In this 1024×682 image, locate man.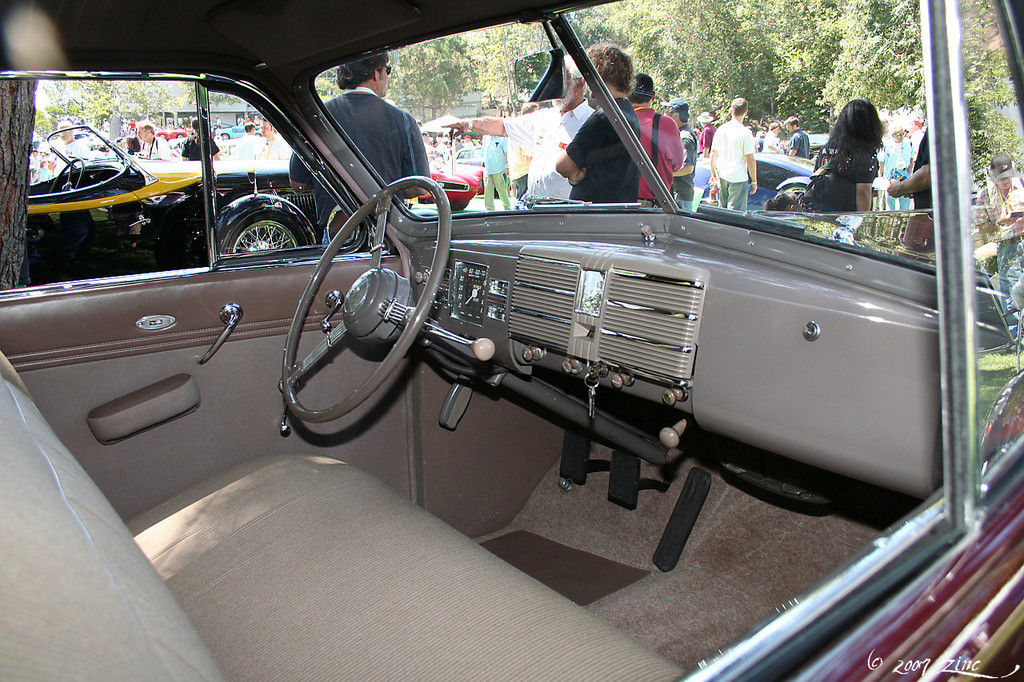
Bounding box: [288,54,430,243].
